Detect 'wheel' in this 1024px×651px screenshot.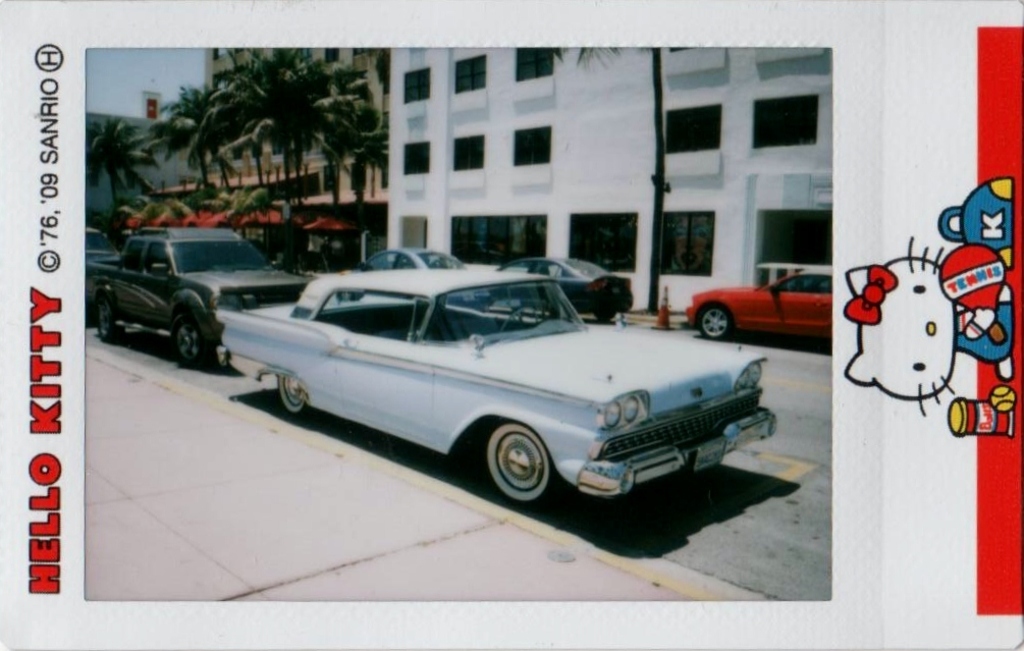
Detection: x1=695 y1=308 x2=729 y2=334.
